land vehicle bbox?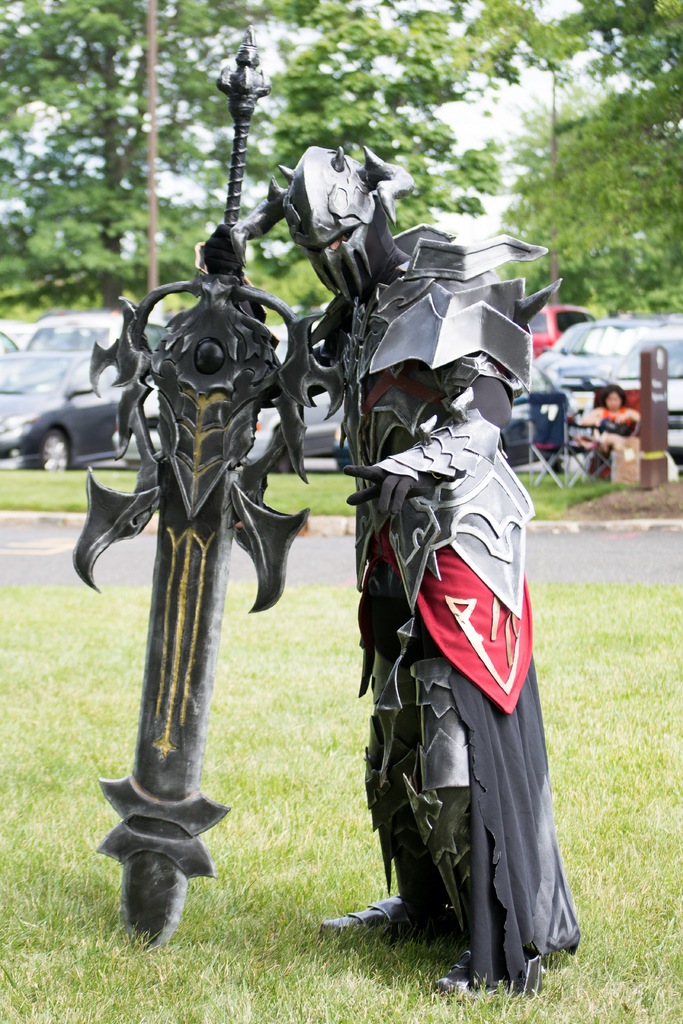
select_region(255, 328, 346, 475)
